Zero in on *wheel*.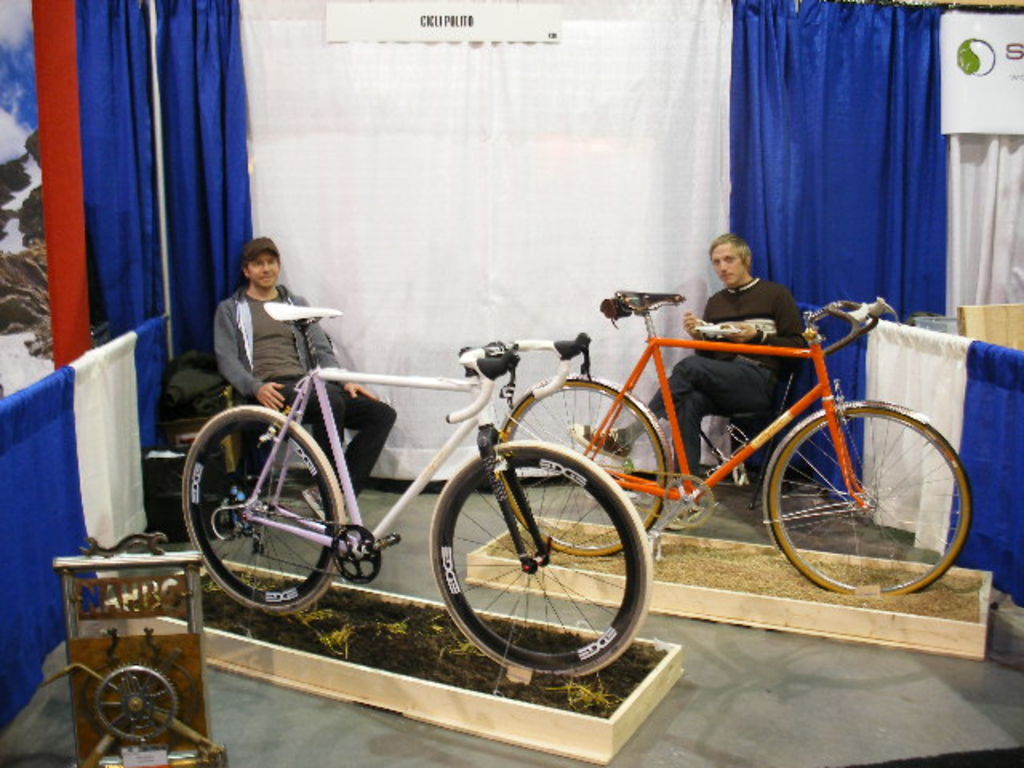
Zeroed in: bbox=[326, 522, 411, 579].
